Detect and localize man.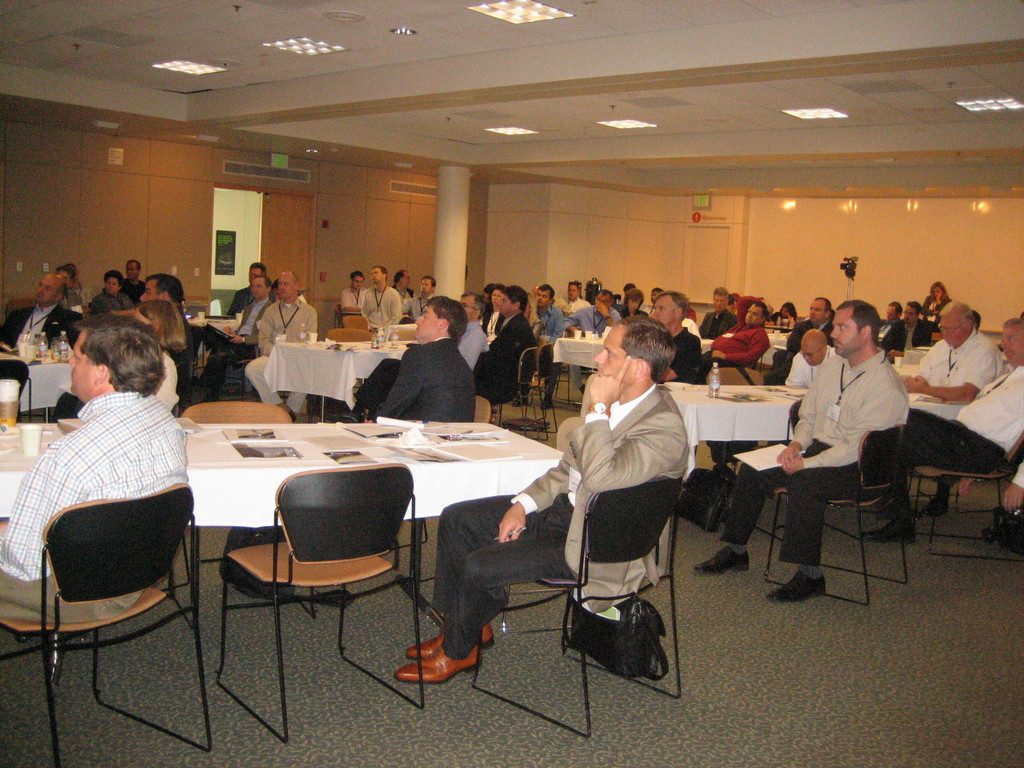
Localized at [339,271,376,308].
